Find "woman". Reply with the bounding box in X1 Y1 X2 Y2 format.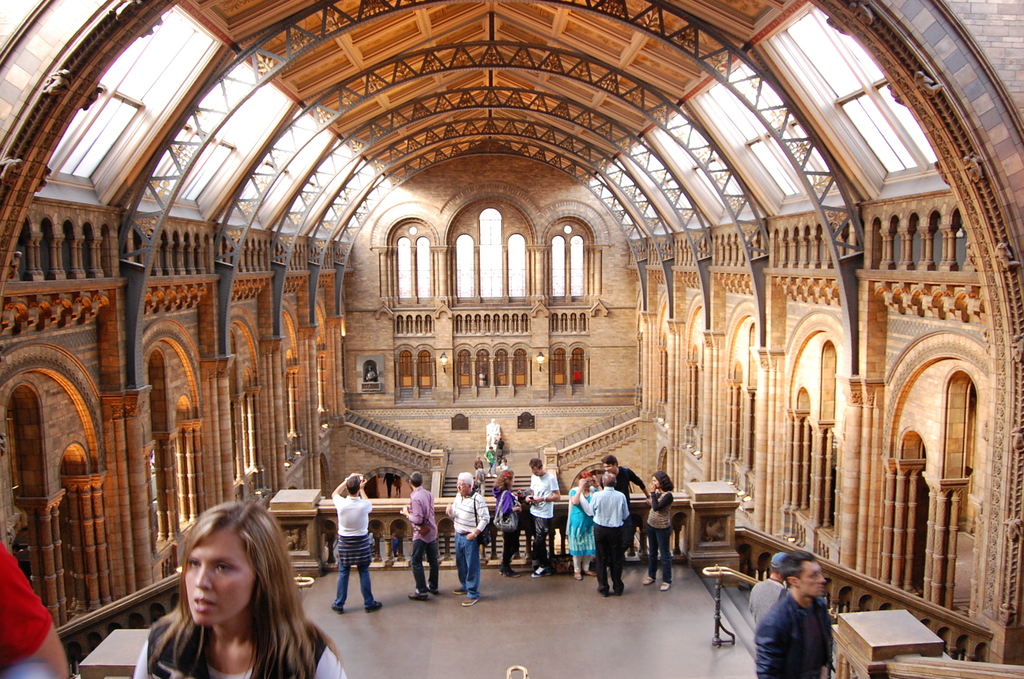
568 463 605 580.
